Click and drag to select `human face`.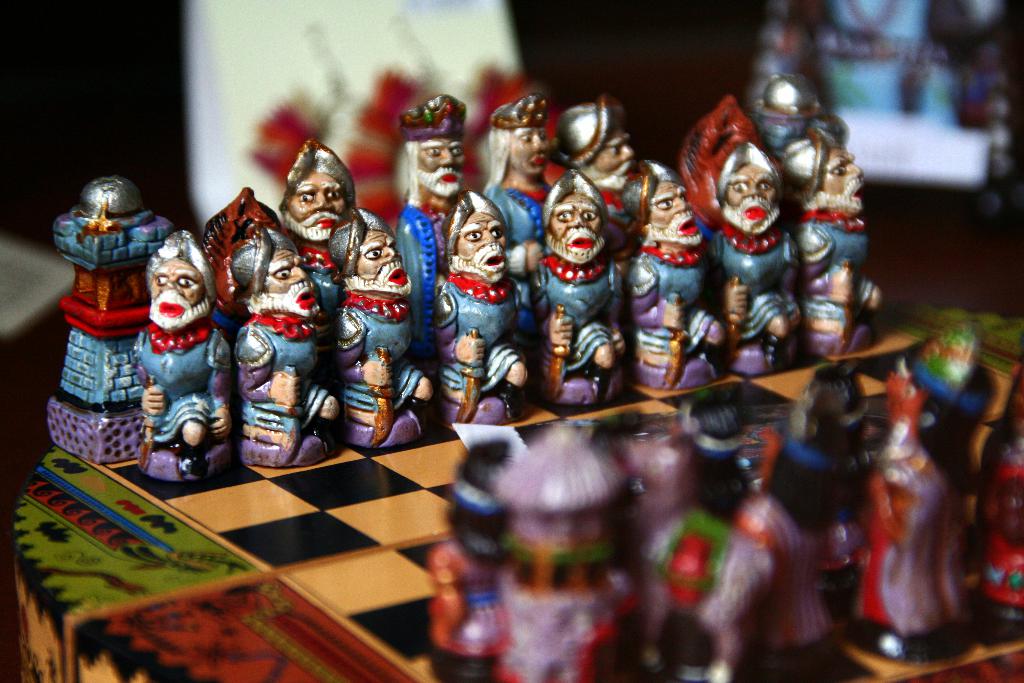
Selection: <bbox>814, 145, 870, 213</bbox>.
